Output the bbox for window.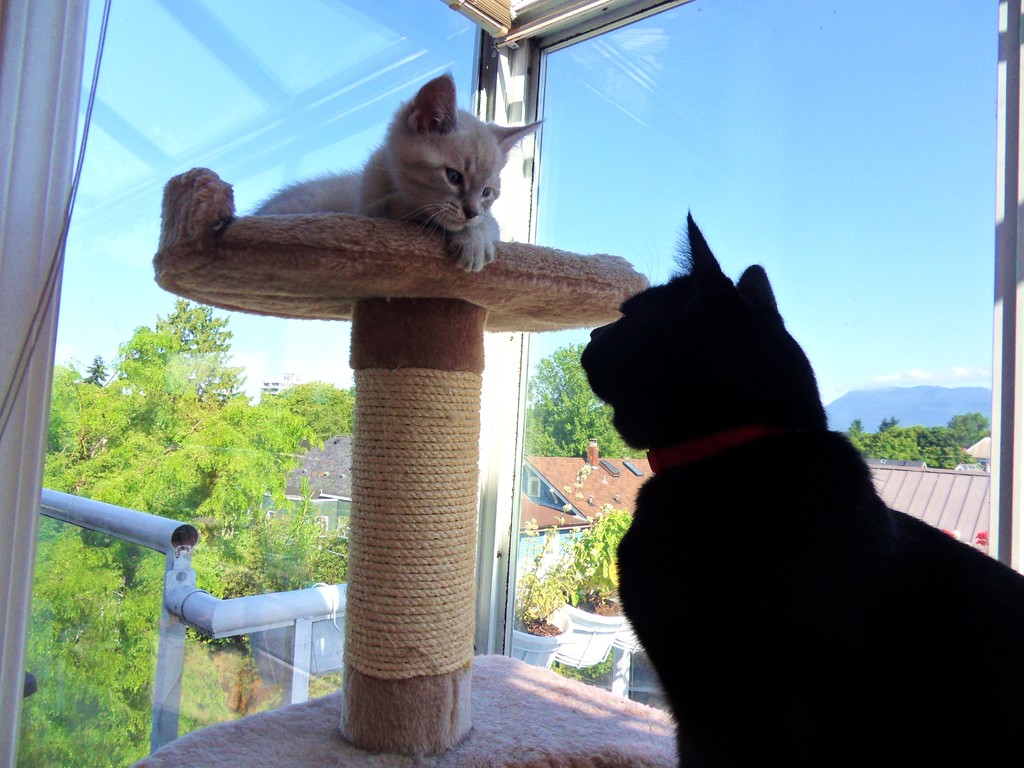
[499,0,1001,733].
